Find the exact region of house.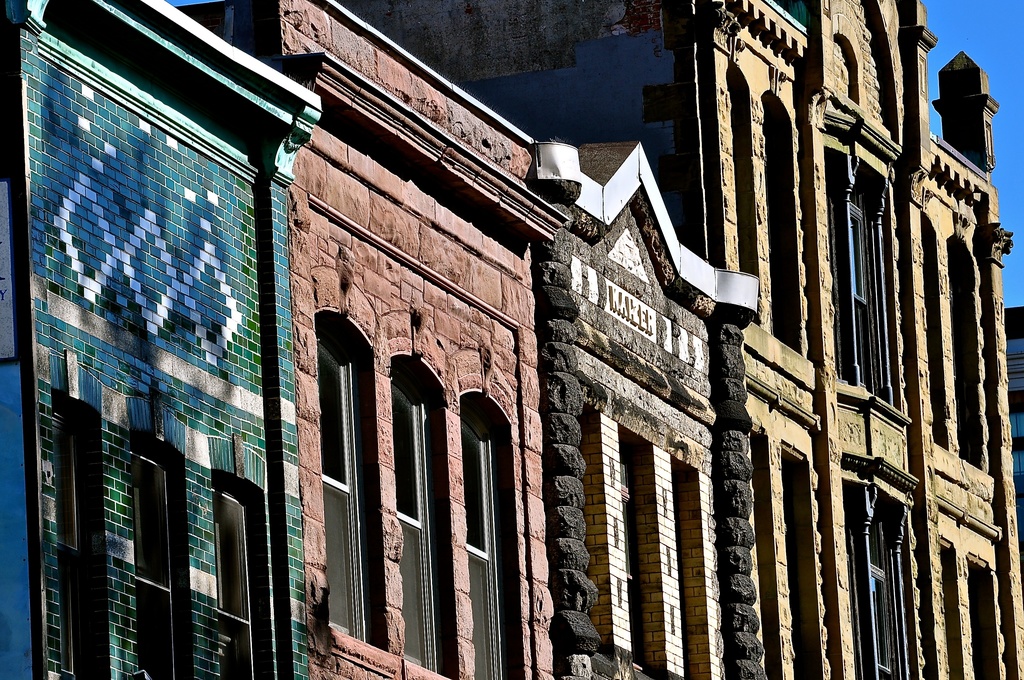
Exact region: left=335, top=0, right=833, bottom=679.
